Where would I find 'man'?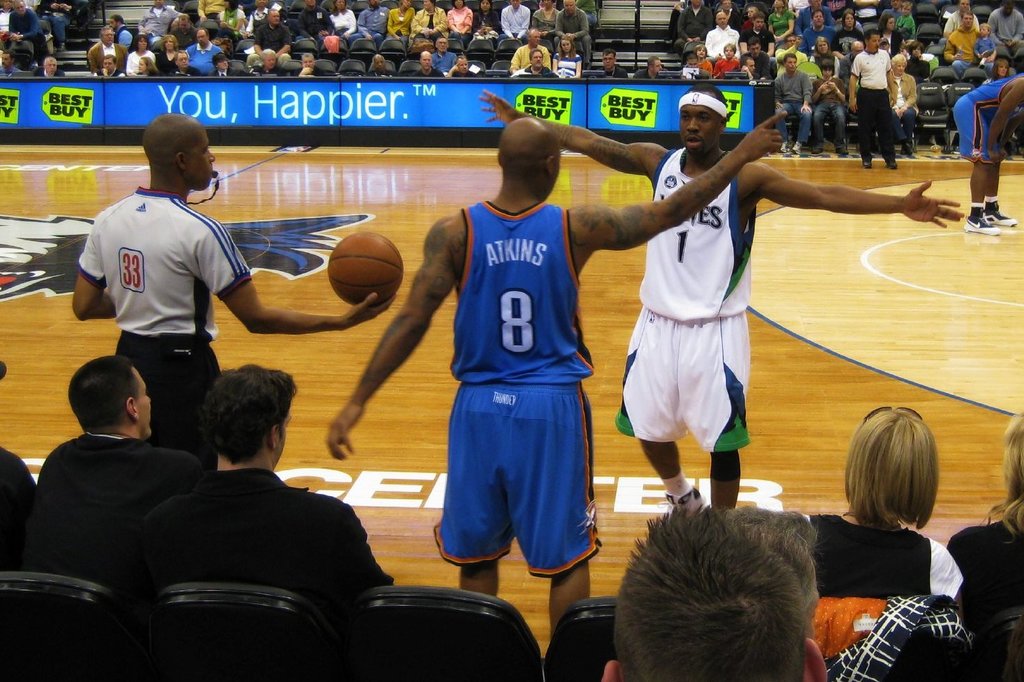
At [x1=597, y1=44, x2=629, y2=75].
